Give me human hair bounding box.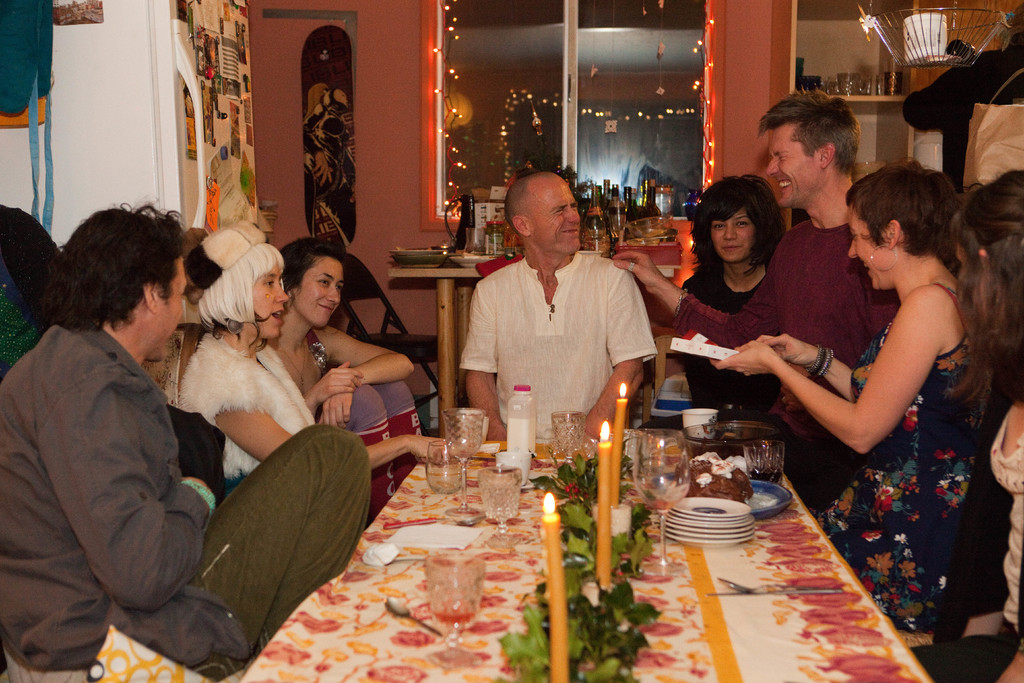
38 201 191 357.
